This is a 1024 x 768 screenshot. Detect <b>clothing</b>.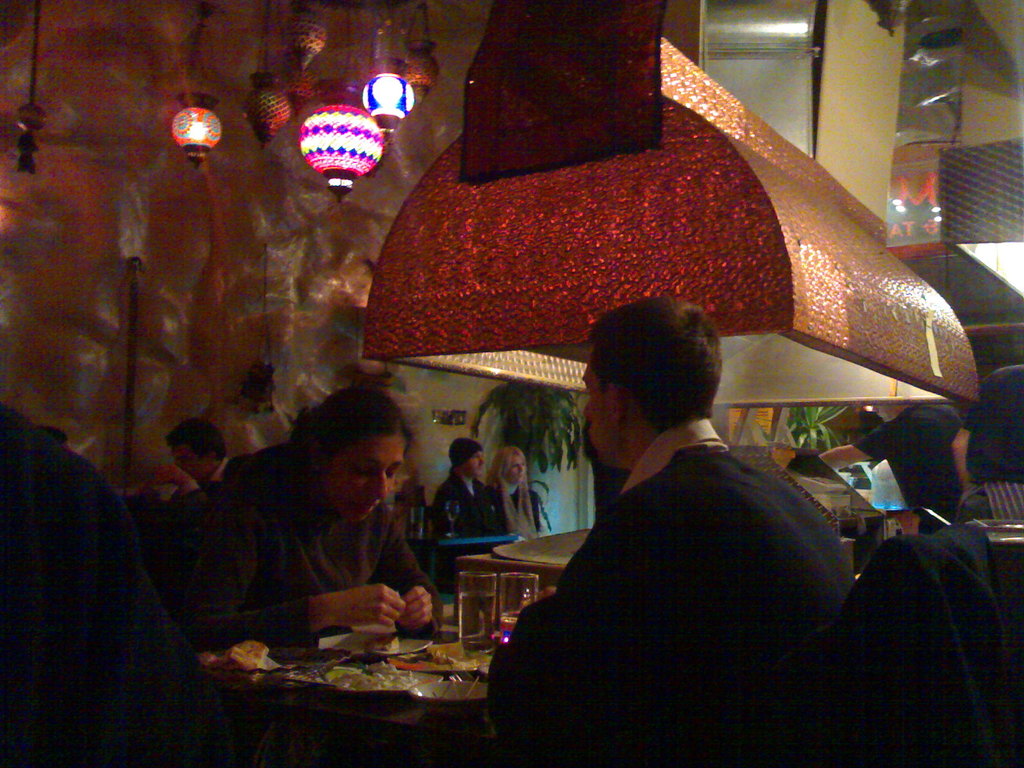
[488, 479, 545, 543].
